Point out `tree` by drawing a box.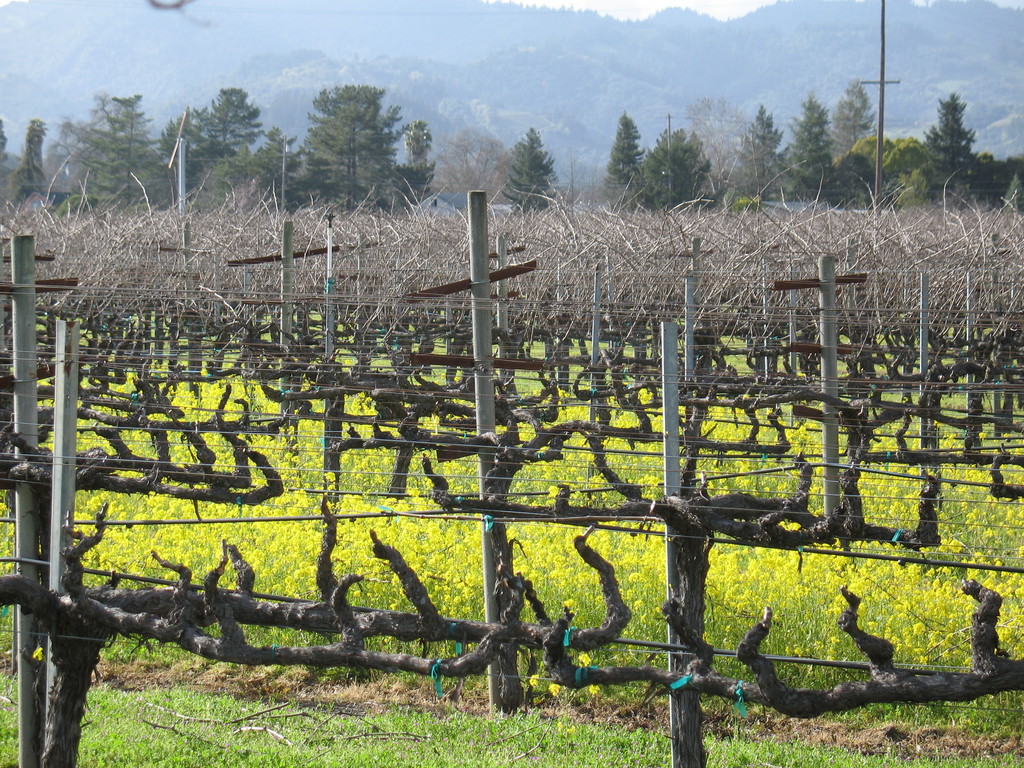
rect(772, 90, 834, 202).
